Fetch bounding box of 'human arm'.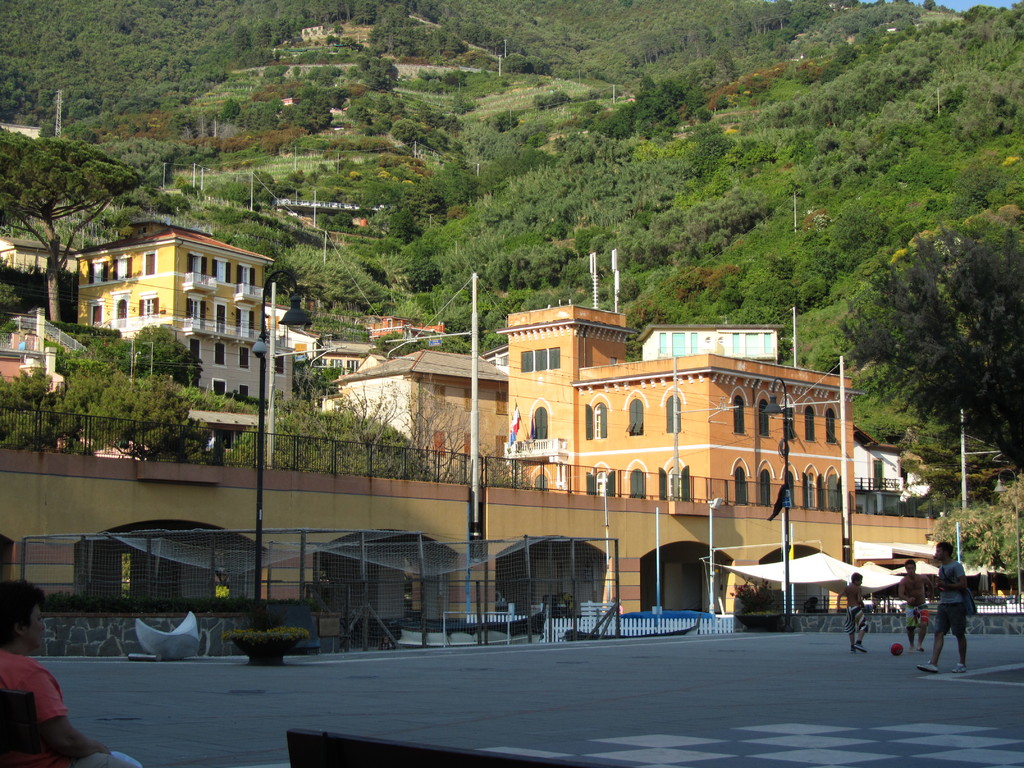
Bbox: {"x1": 929, "y1": 574, "x2": 940, "y2": 598}.
